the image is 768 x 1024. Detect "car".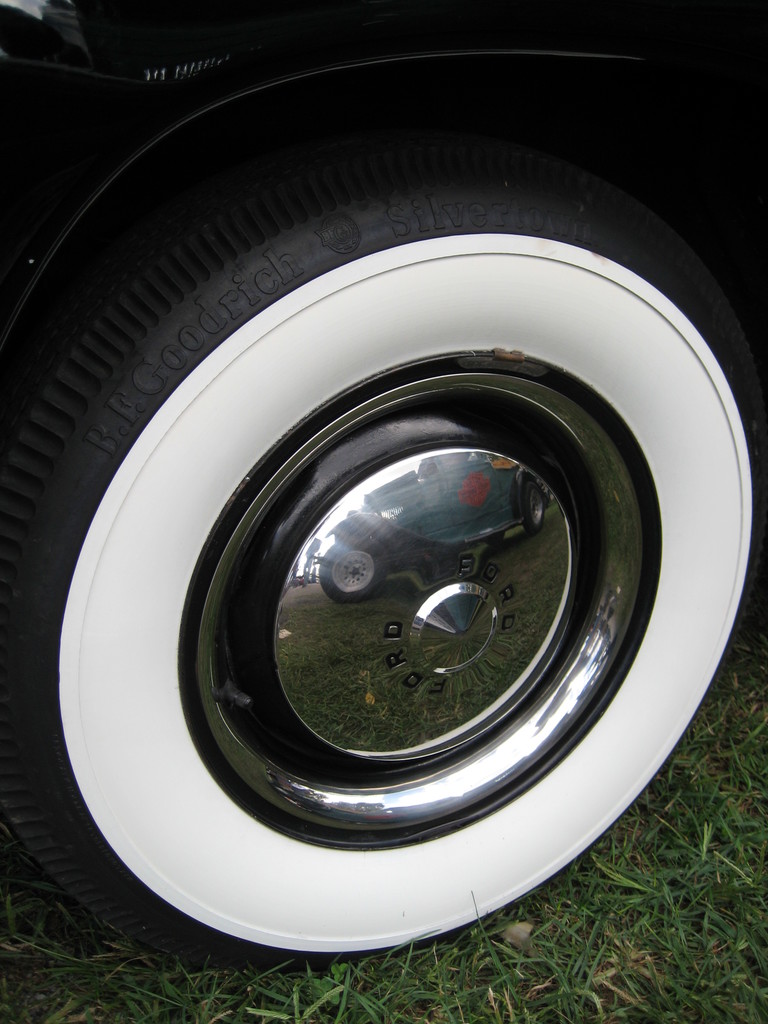
Detection: <region>0, 0, 767, 972</region>.
